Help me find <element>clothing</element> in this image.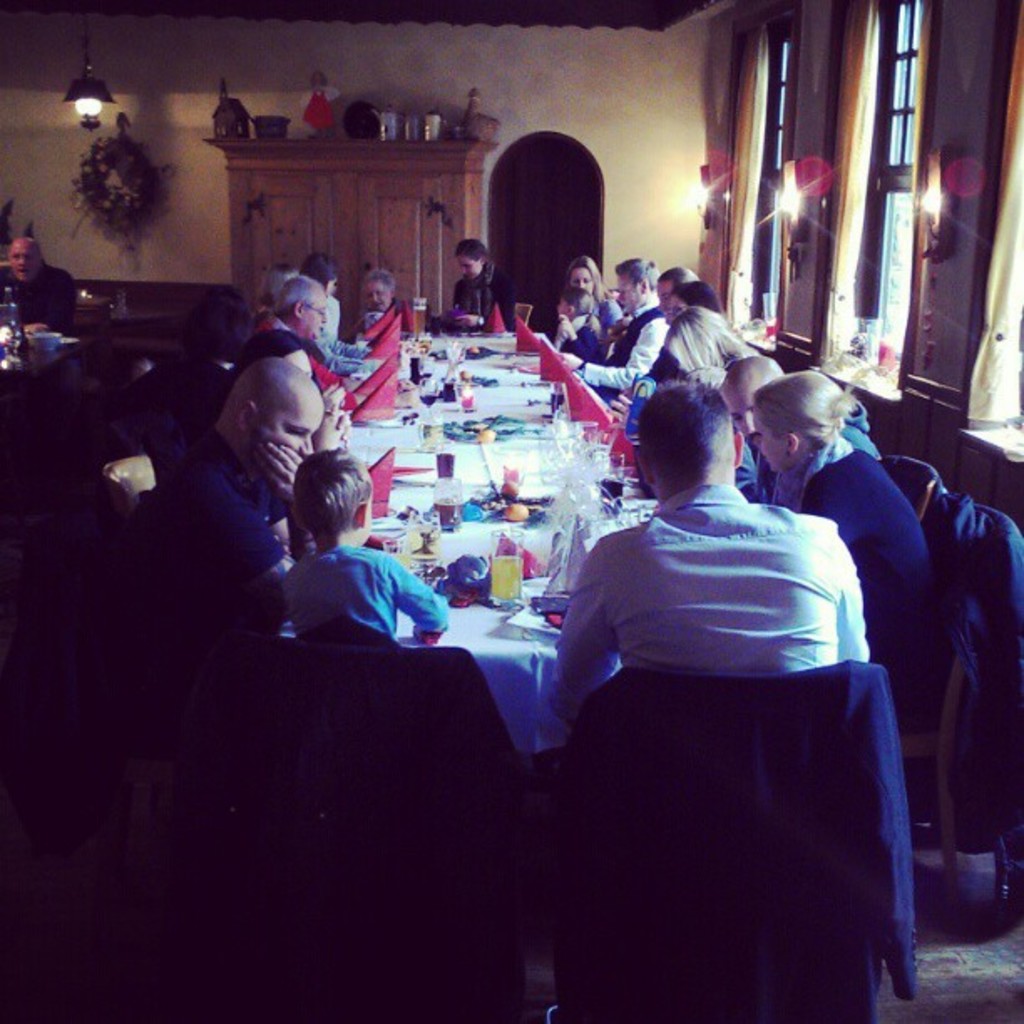
Found it: region(278, 527, 447, 664).
